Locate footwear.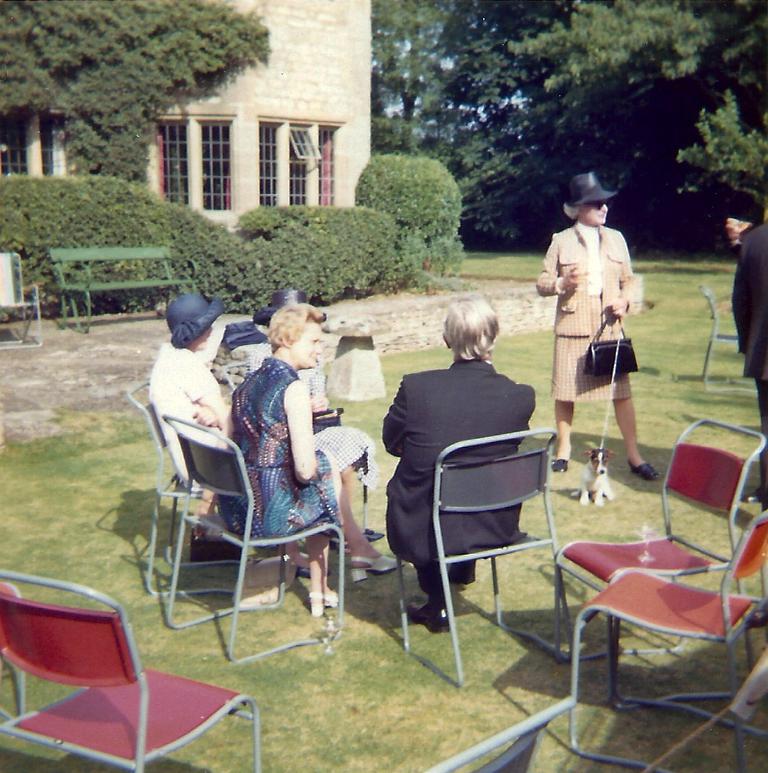
Bounding box: [left=363, top=527, right=376, bottom=544].
